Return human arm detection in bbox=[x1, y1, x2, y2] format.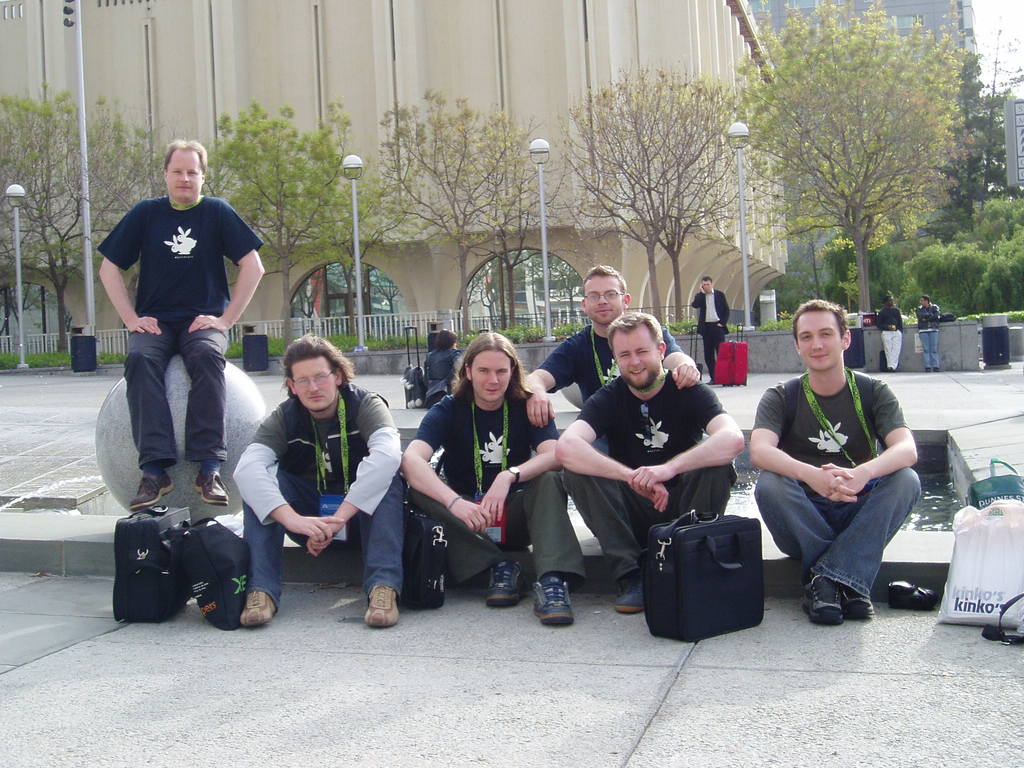
bbox=[182, 197, 267, 339].
